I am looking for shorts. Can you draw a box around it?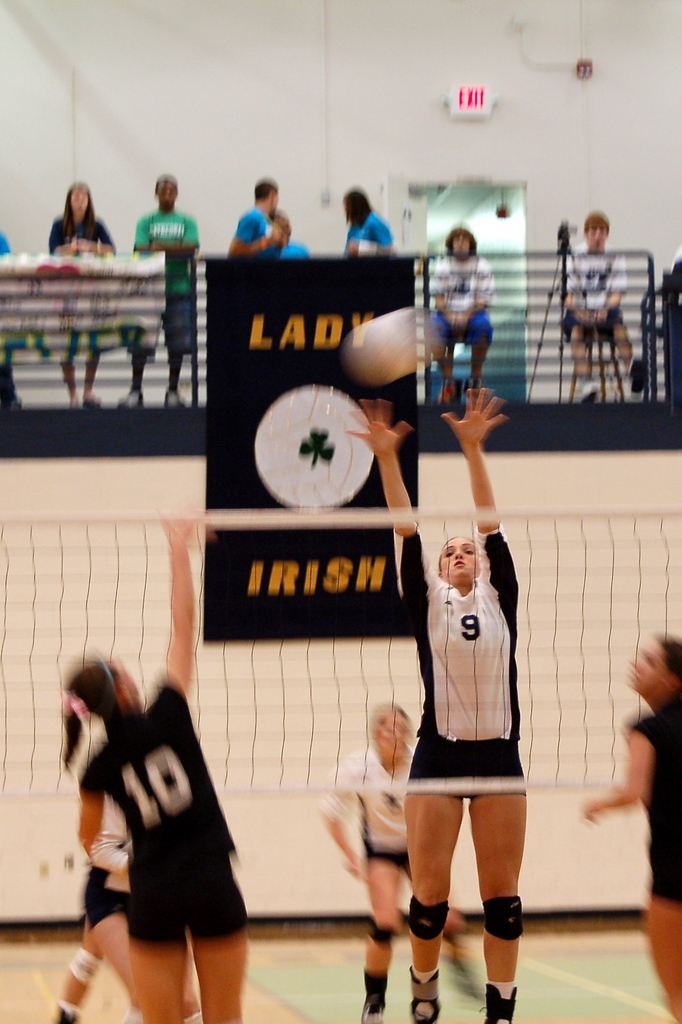
Sure, the bounding box is <box>409,737,524,803</box>.
